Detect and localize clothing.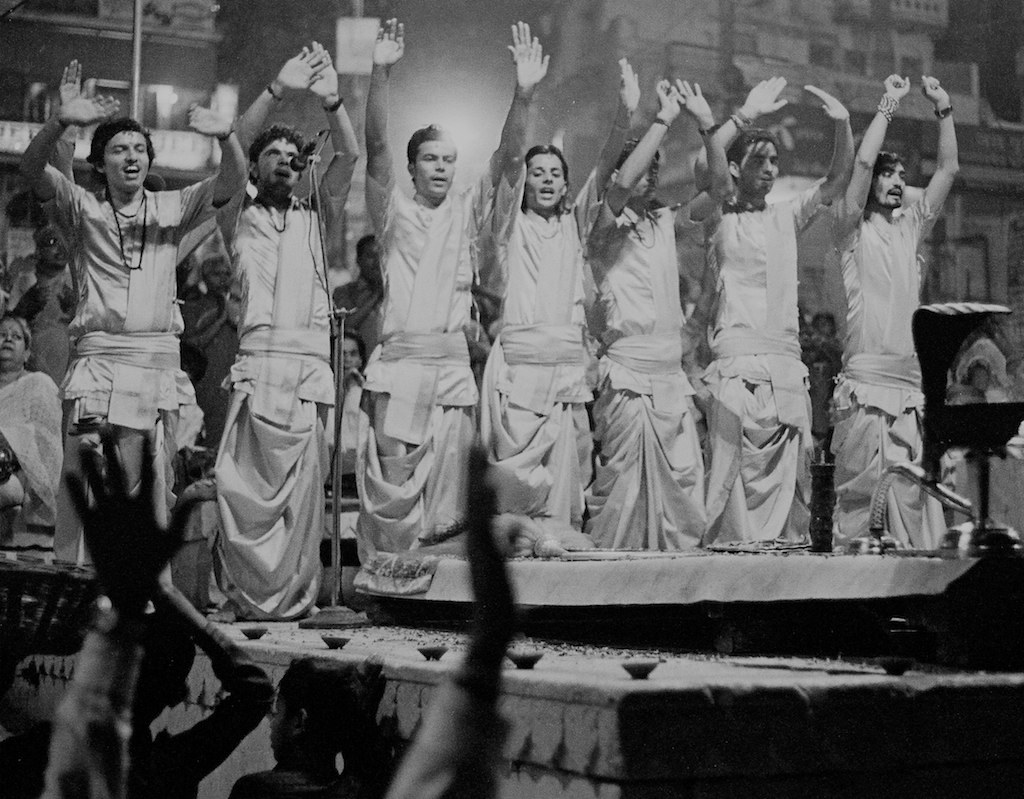
Localized at 388, 683, 511, 798.
